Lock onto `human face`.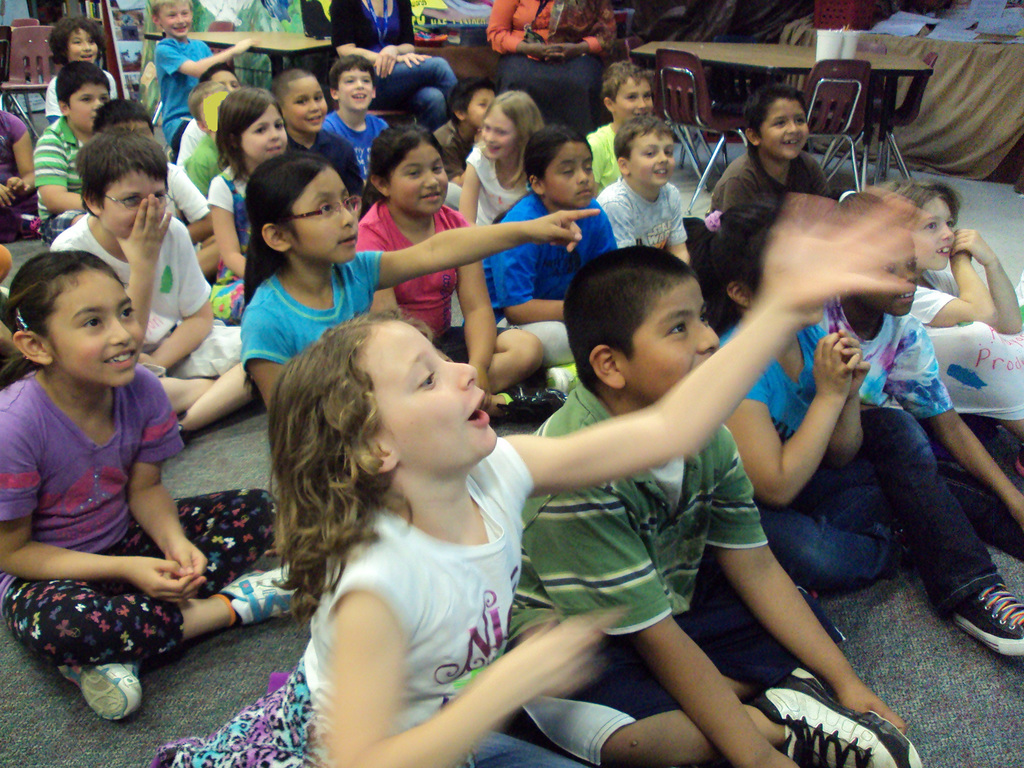
Locked: (left=619, top=281, right=714, bottom=389).
